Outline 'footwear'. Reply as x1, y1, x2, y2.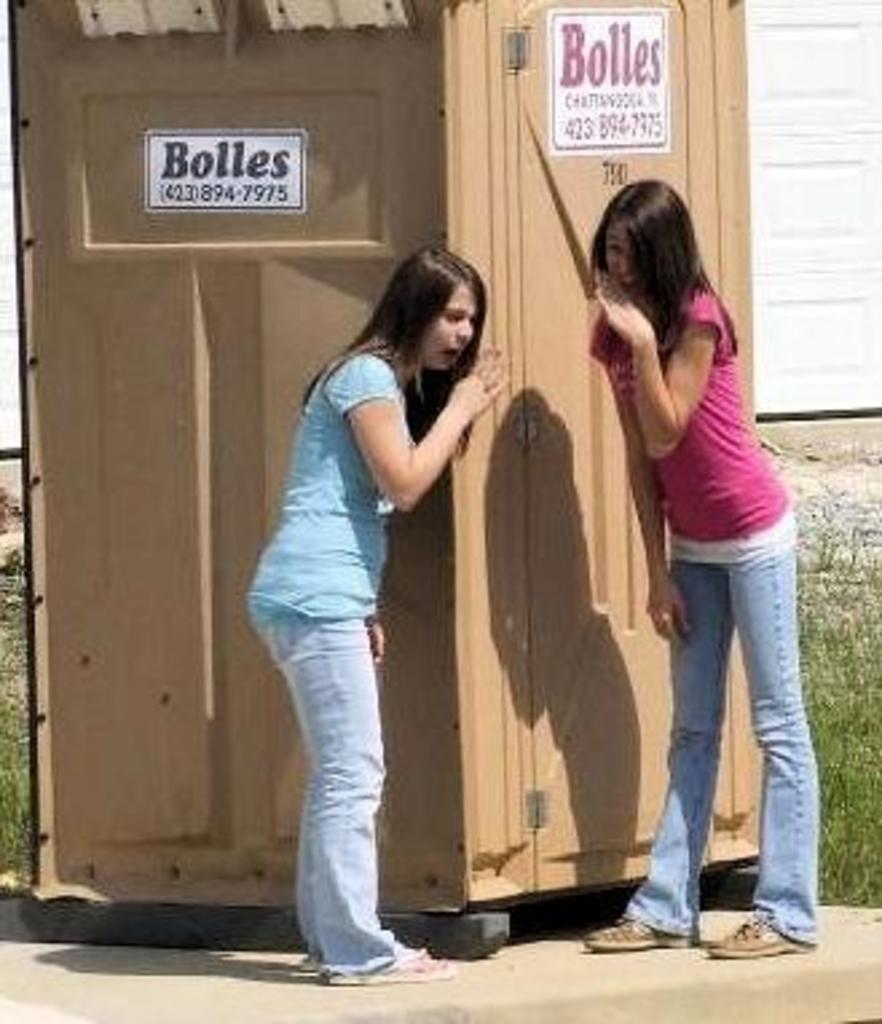
587, 914, 700, 952.
